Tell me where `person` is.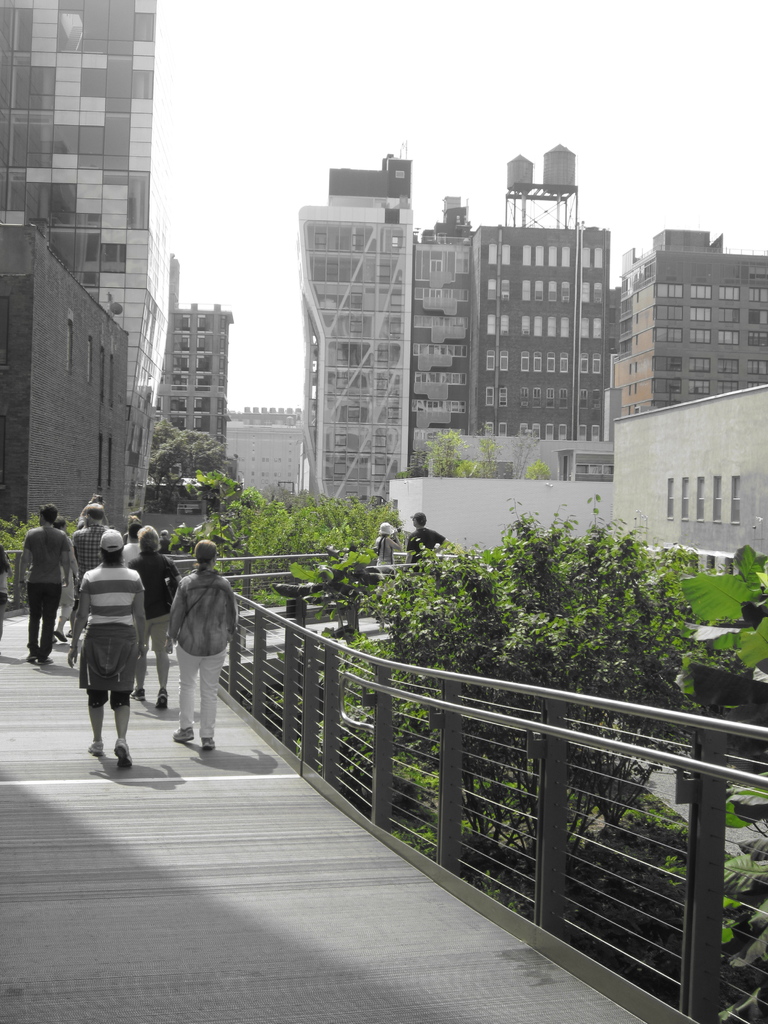
`person` is at 366, 516, 397, 568.
